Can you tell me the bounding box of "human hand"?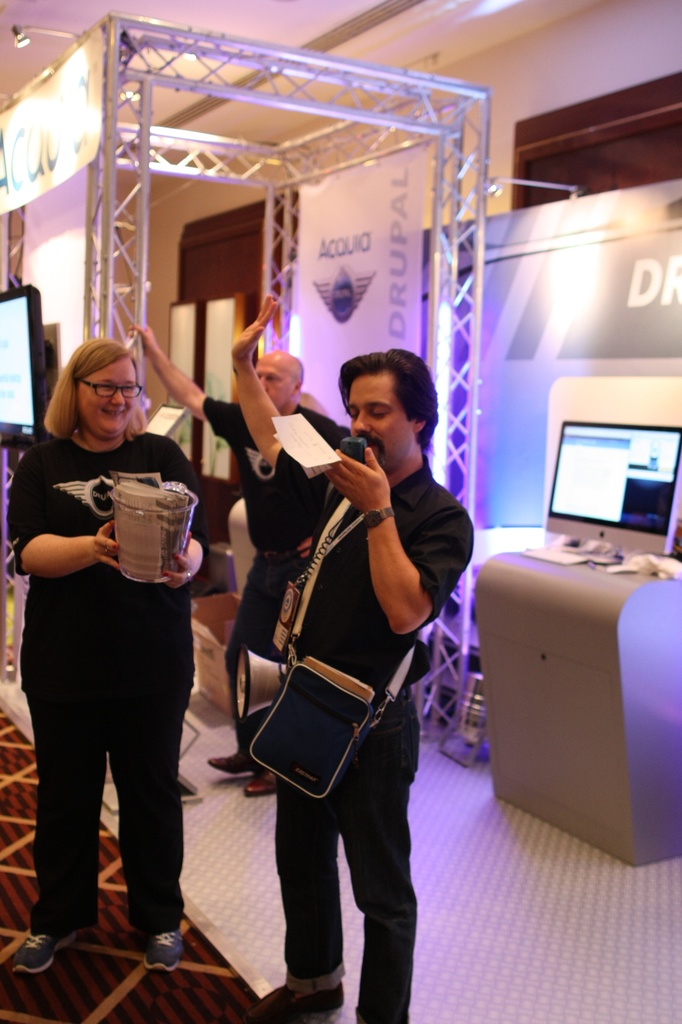
pyautogui.locateOnScreen(127, 320, 158, 360).
